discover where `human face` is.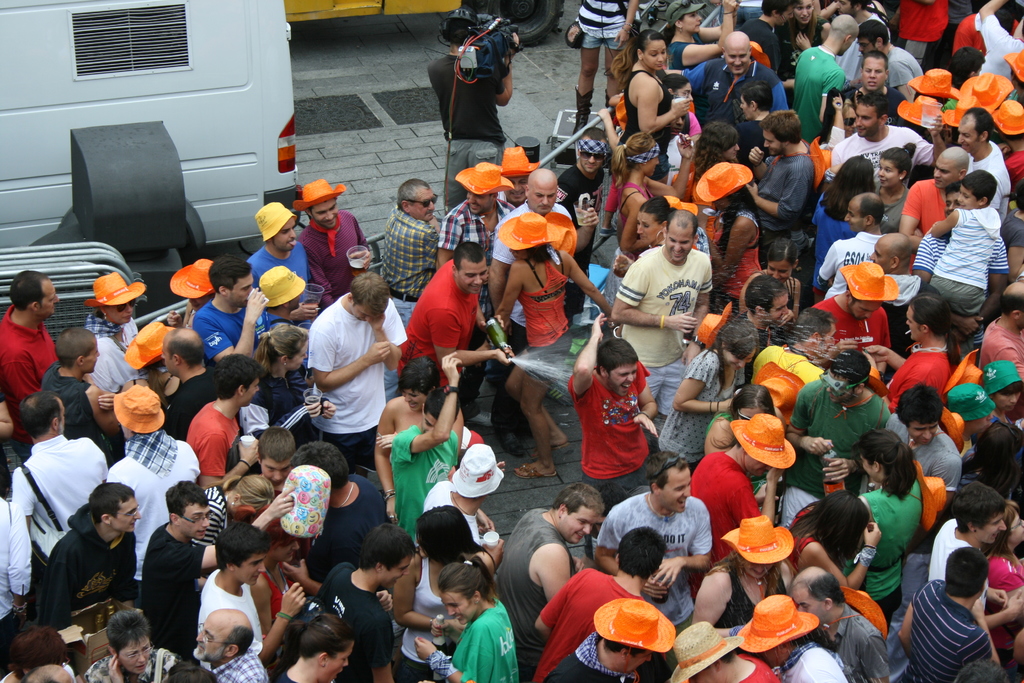
Discovered at crop(643, 42, 665, 69).
